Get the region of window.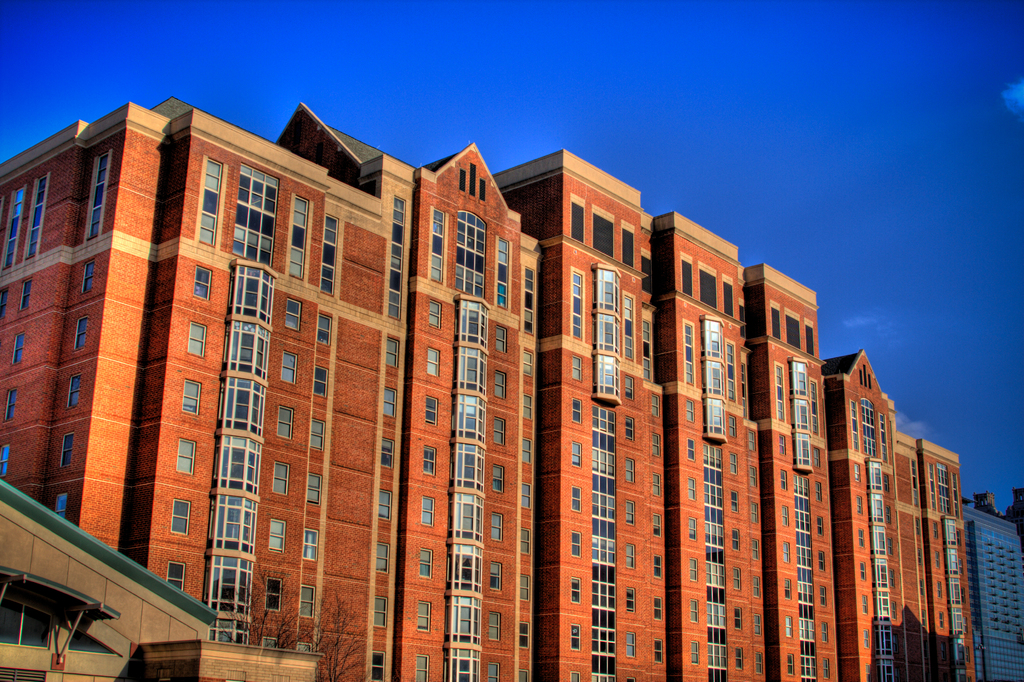
813:481:822:502.
